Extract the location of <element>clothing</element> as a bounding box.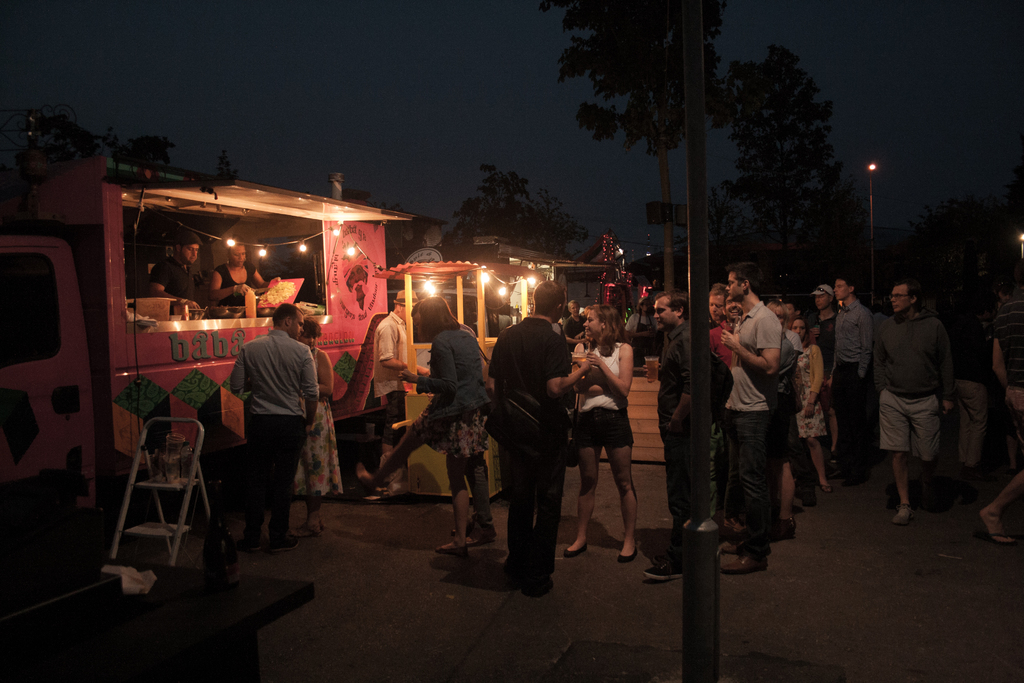
region(413, 320, 502, 489).
